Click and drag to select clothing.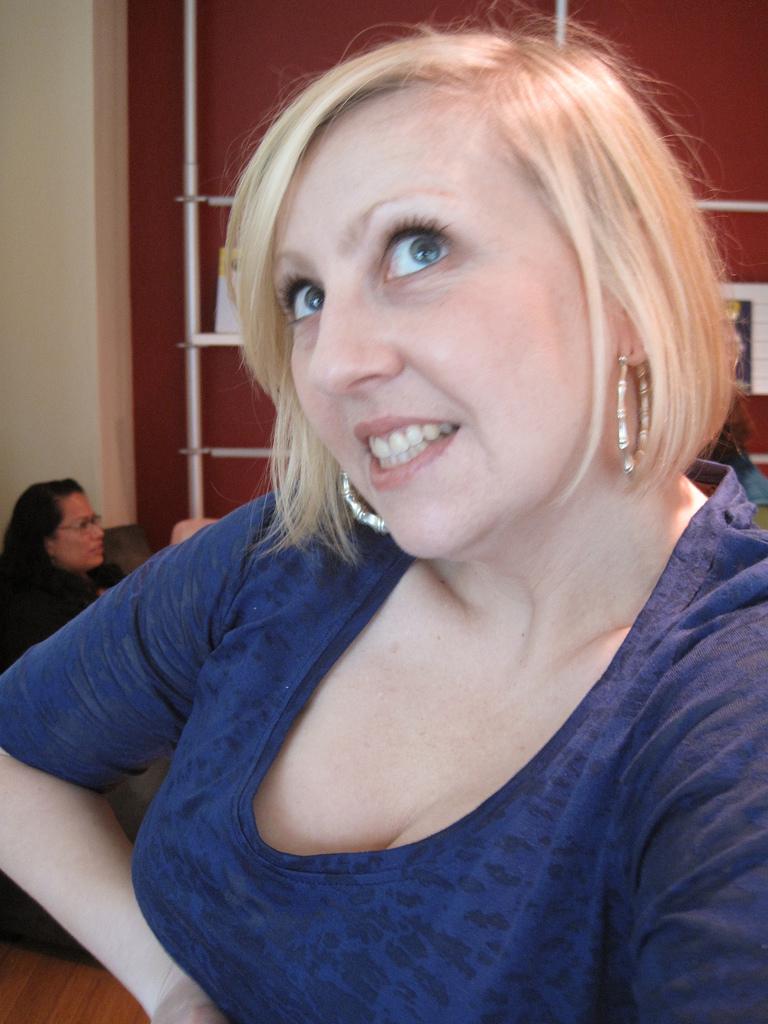
Selection: locate(0, 556, 98, 673).
